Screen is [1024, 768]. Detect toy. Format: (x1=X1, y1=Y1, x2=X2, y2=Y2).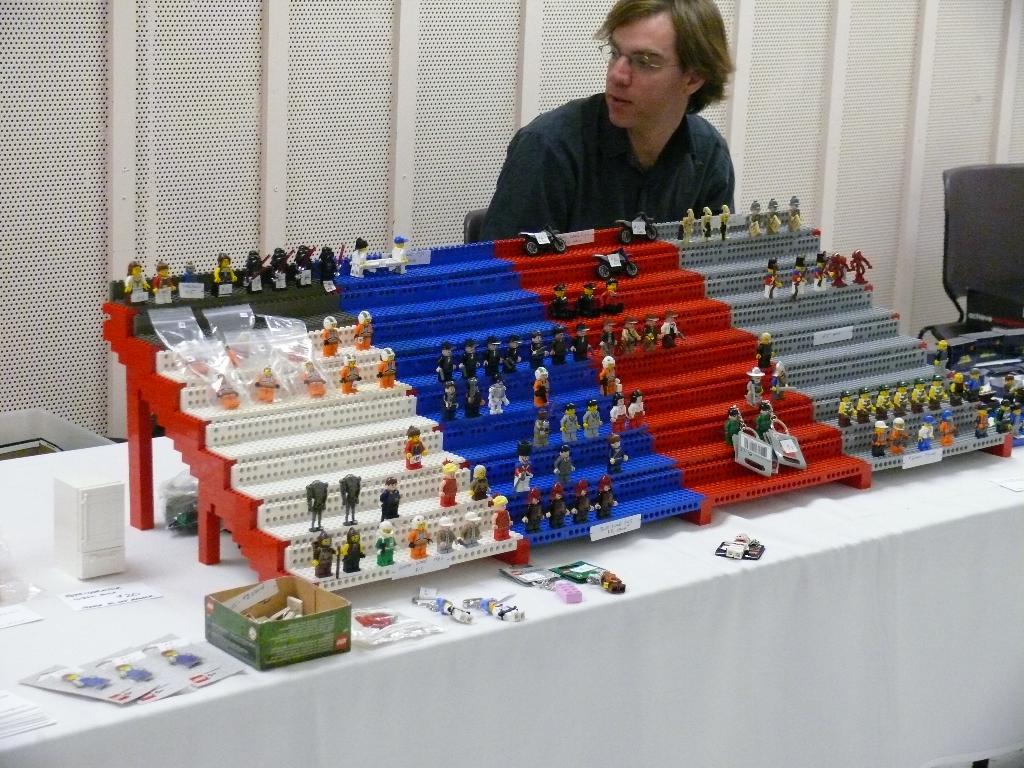
(x1=444, y1=380, x2=463, y2=414).
